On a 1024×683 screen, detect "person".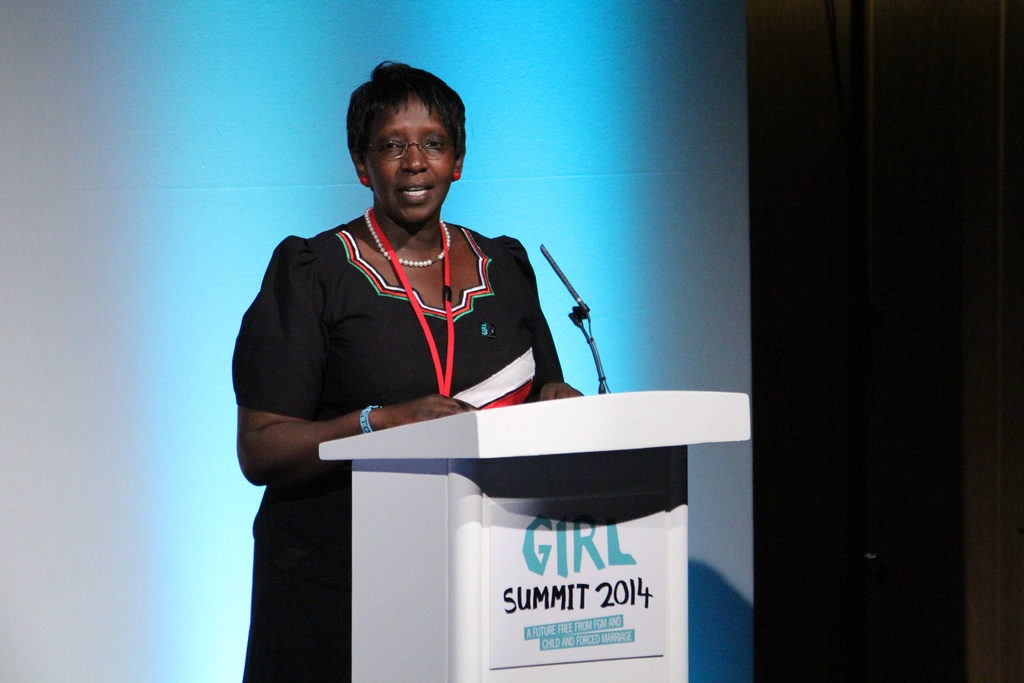
(x1=234, y1=68, x2=553, y2=632).
